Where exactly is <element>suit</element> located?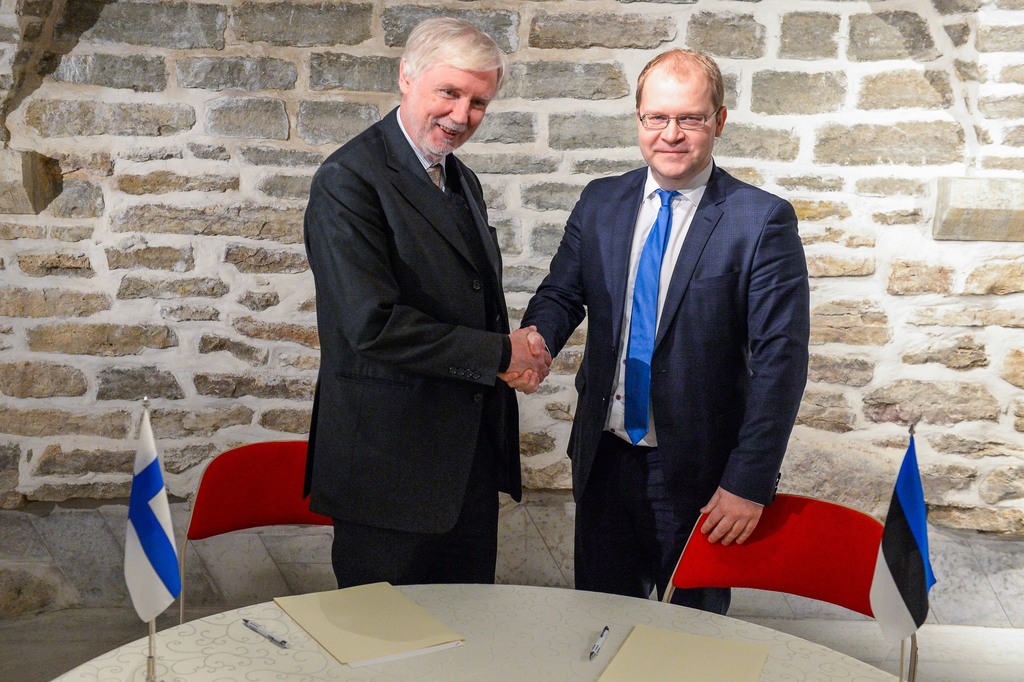
Its bounding box is rect(555, 48, 817, 629).
